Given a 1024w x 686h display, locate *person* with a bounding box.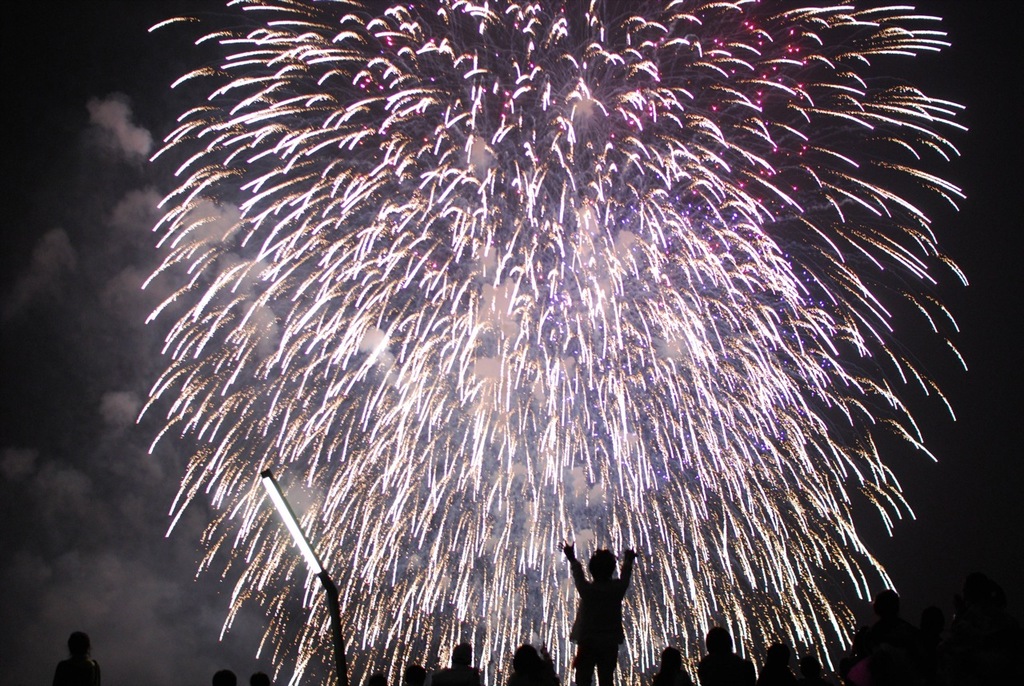
Located: bbox=[50, 629, 102, 685].
